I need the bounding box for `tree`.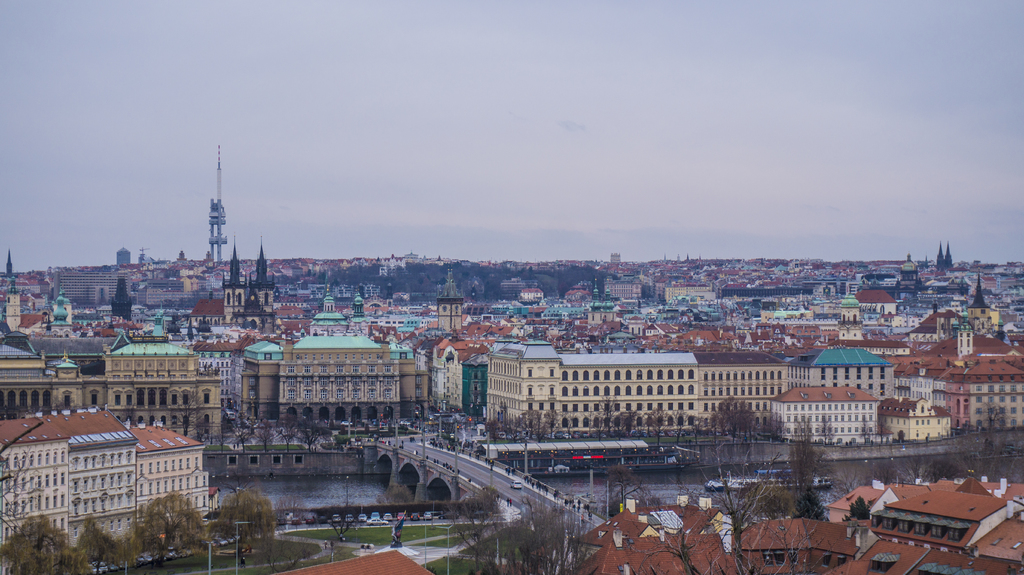
Here it is: detection(177, 390, 211, 445).
